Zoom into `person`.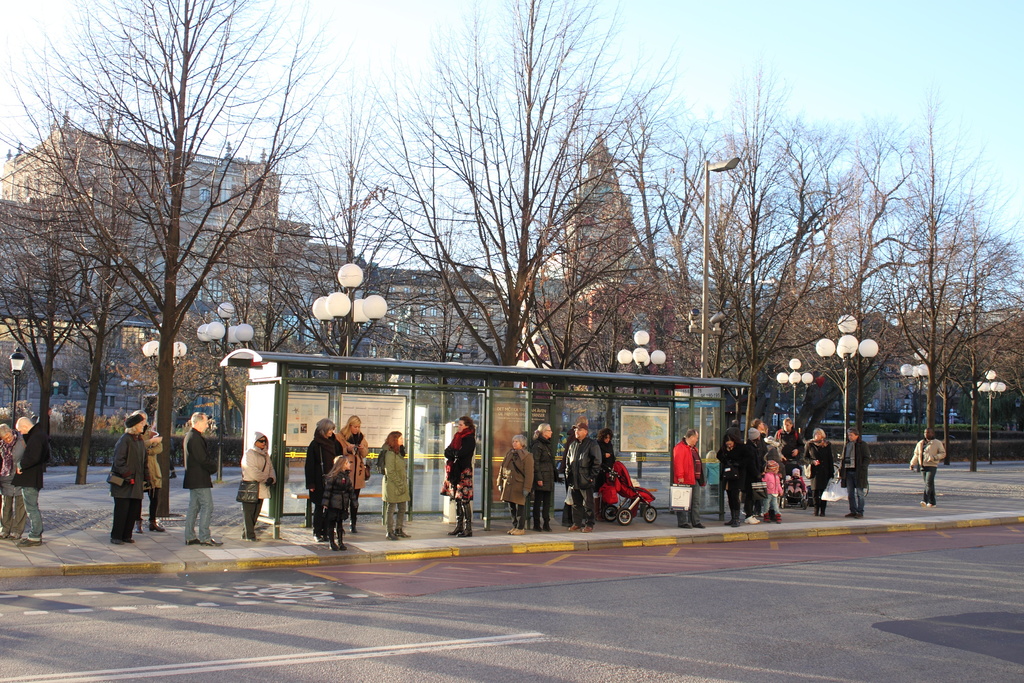
Zoom target: x1=909, y1=425, x2=942, y2=507.
